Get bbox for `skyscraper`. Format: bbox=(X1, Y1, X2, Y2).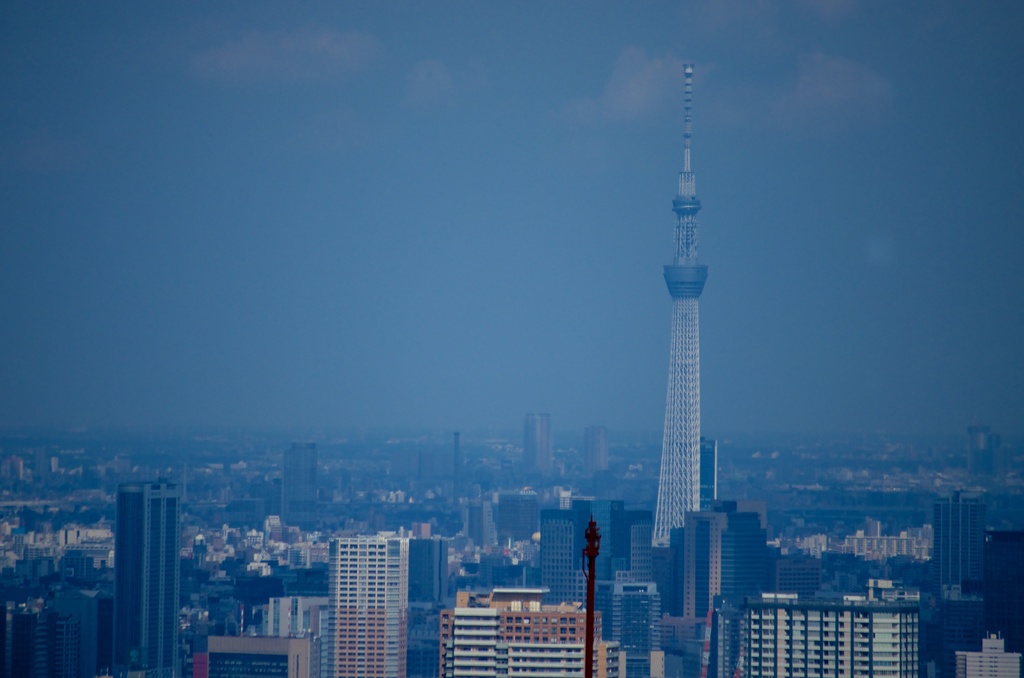
bbox=(428, 583, 614, 677).
